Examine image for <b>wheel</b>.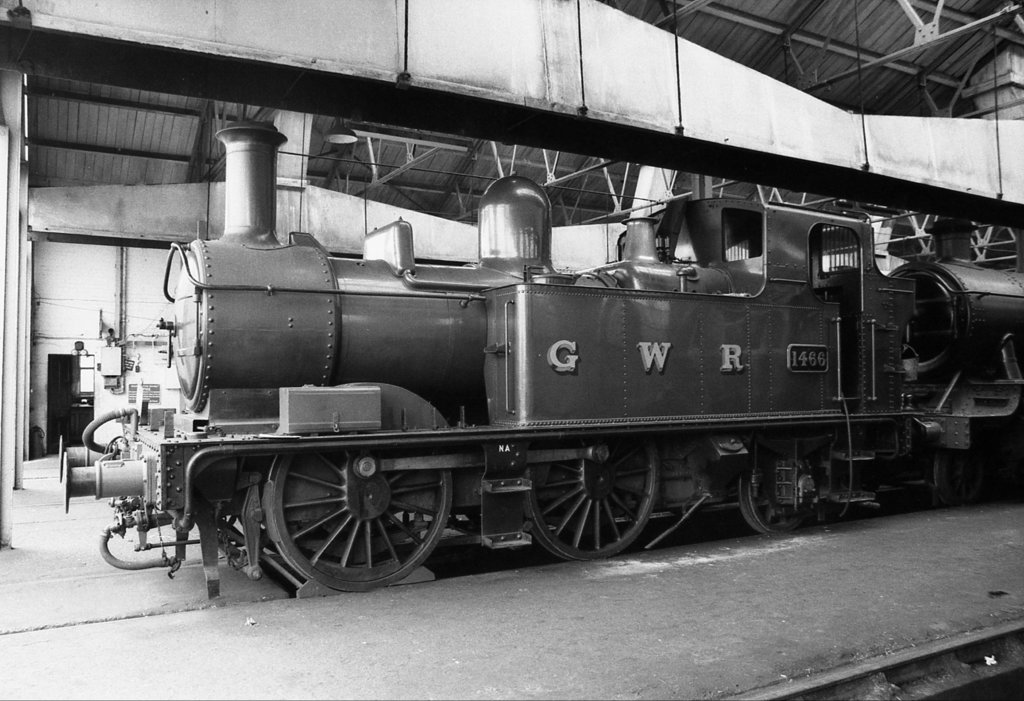
Examination result: [left=530, top=425, right=655, bottom=559].
